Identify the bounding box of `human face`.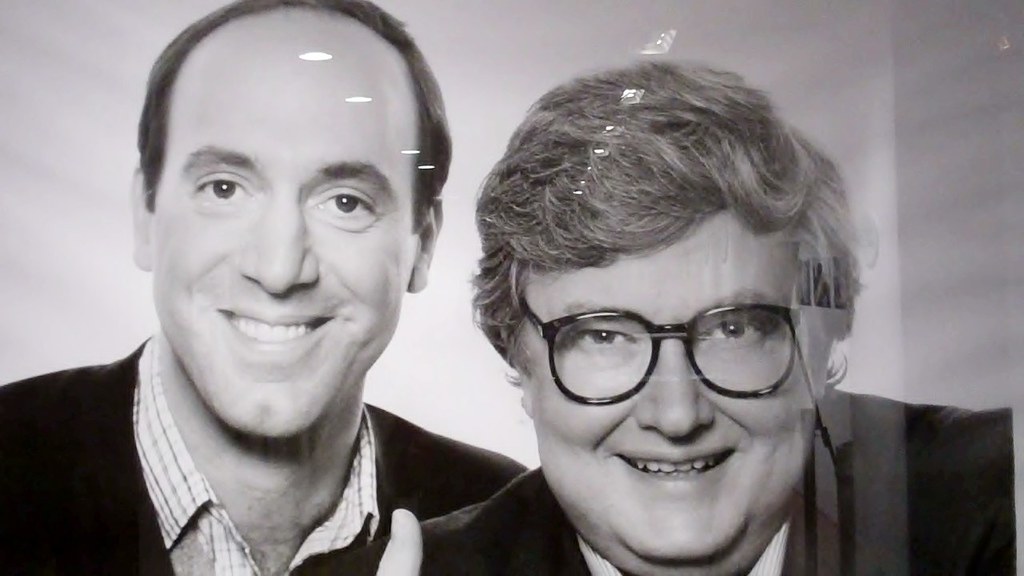
x1=529 y1=202 x2=834 y2=575.
